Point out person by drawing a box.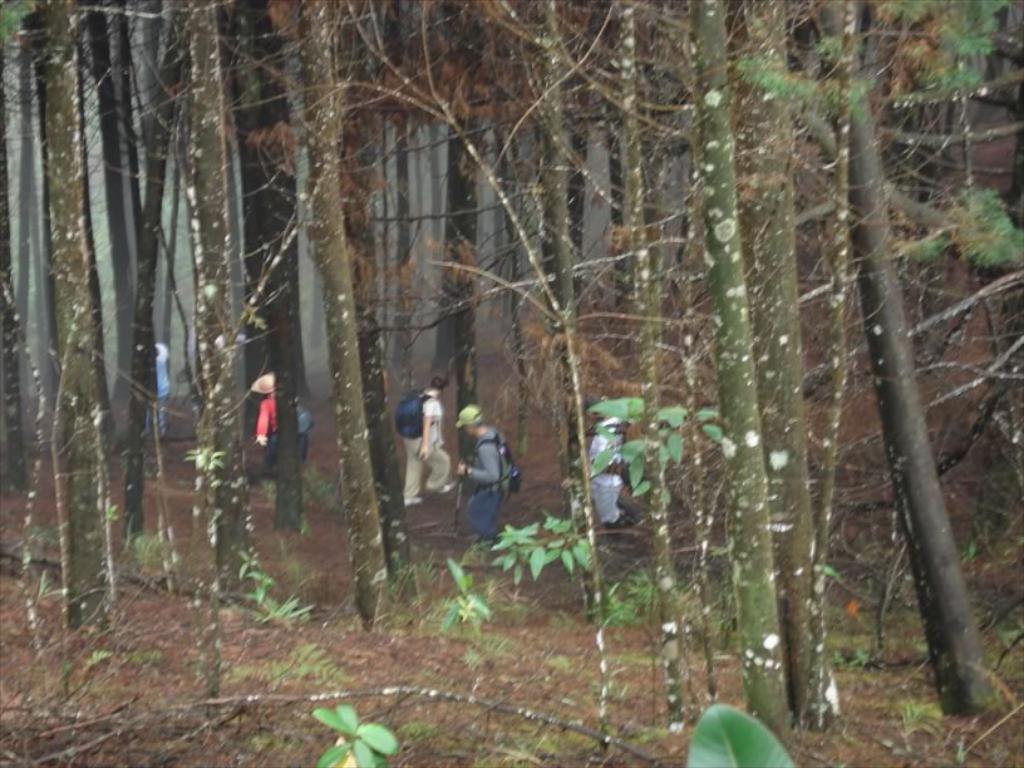
580,394,629,537.
